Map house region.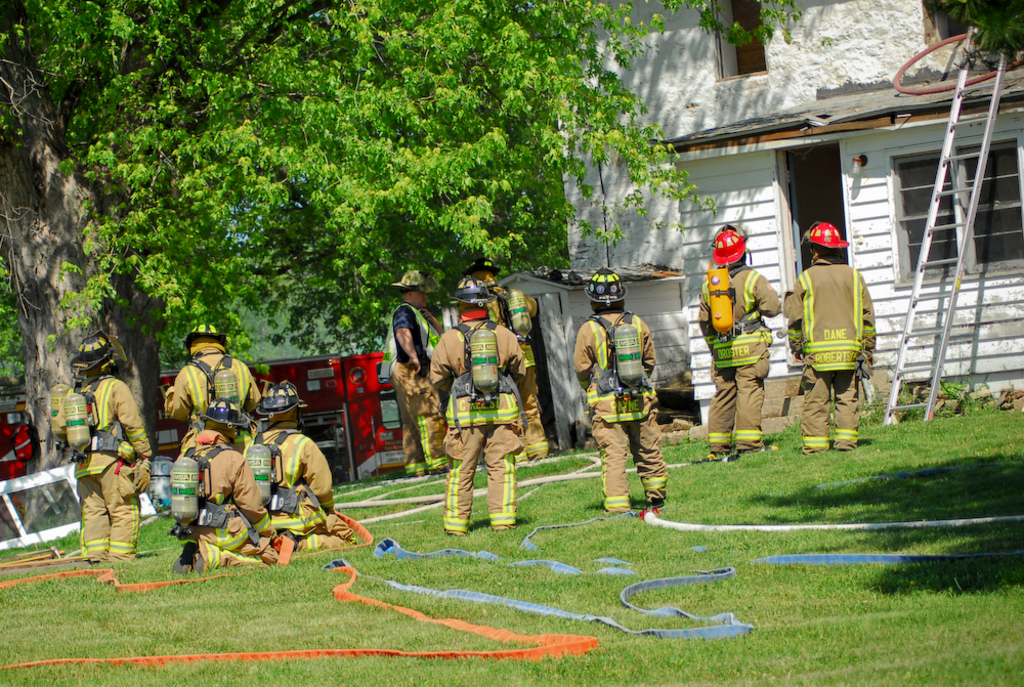
Mapped to pyautogui.locateOnScreen(544, 0, 755, 429).
